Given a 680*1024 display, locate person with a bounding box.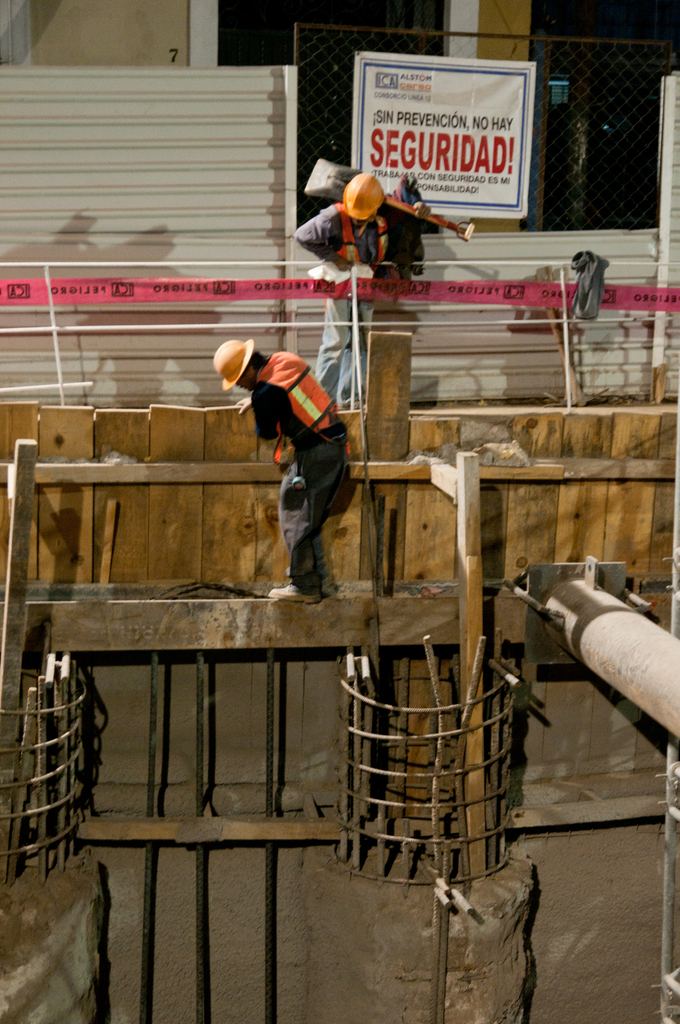
Located: l=238, t=337, r=345, b=627.
